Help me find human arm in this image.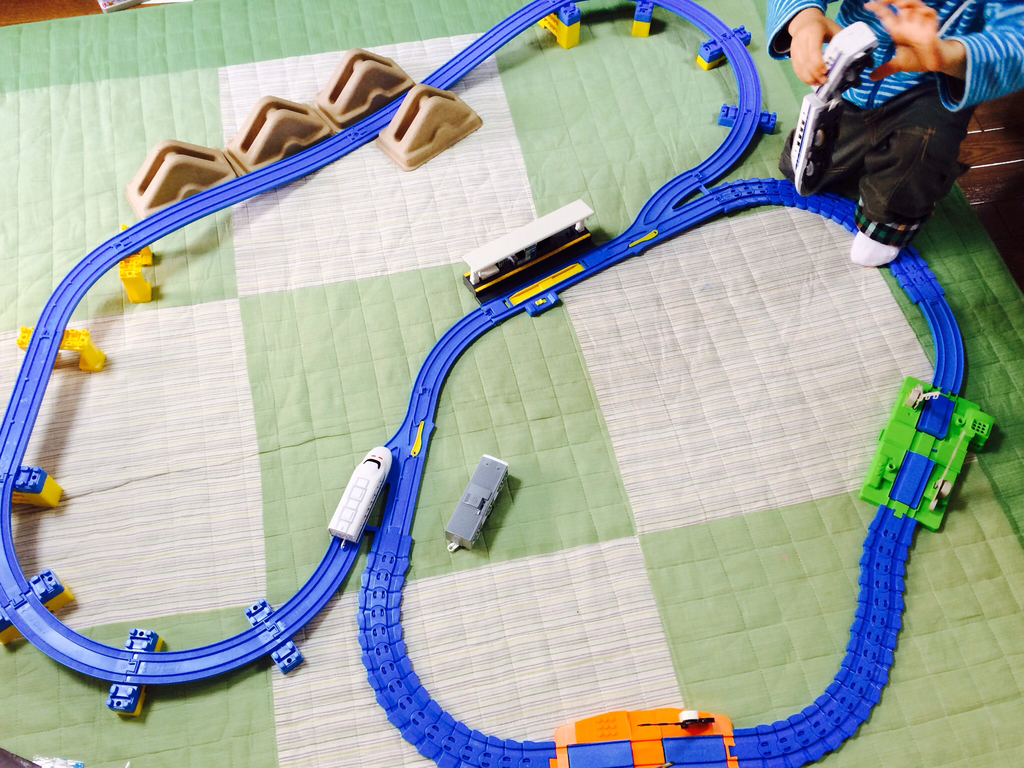
Found it: detection(780, 0, 850, 88).
